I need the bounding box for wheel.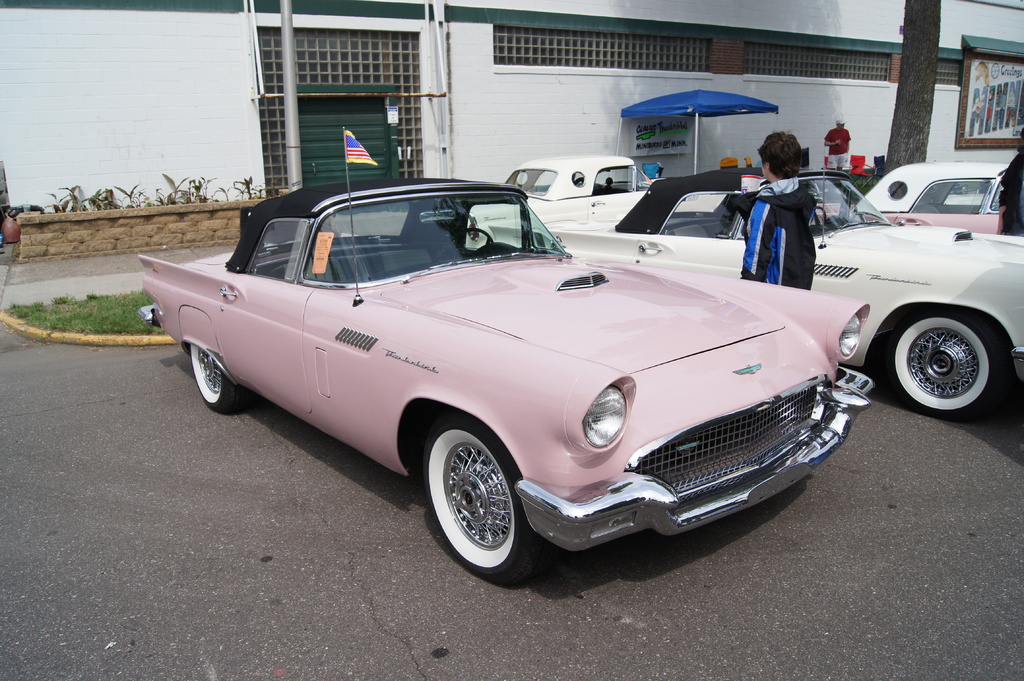
Here it is: Rect(891, 316, 1002, 421).
